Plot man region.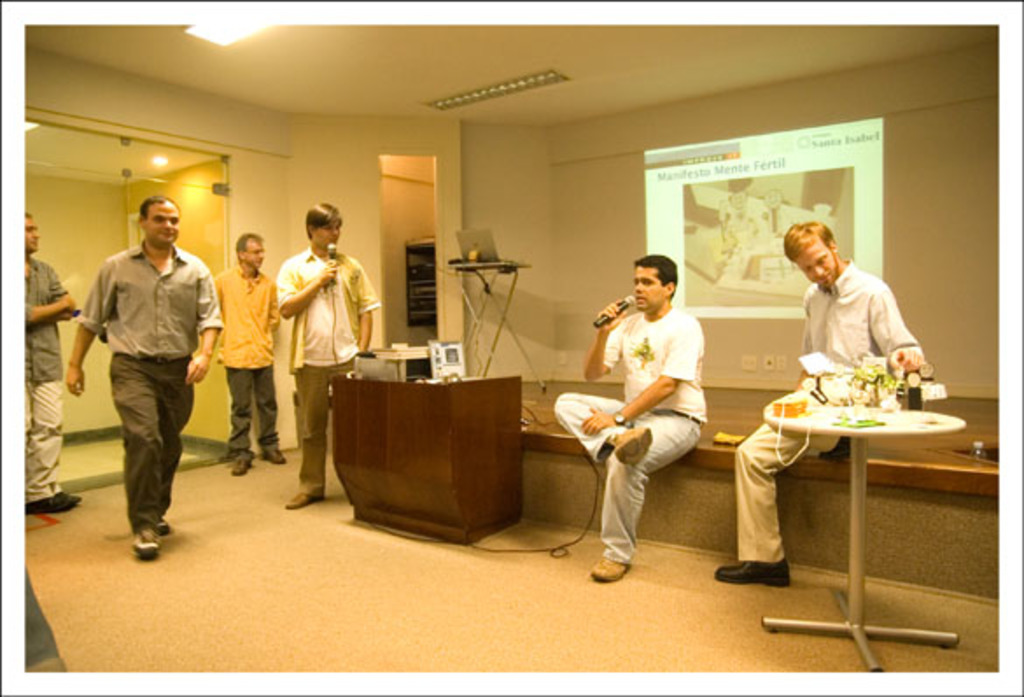
Plotted at (705, 219, 924, 594).
